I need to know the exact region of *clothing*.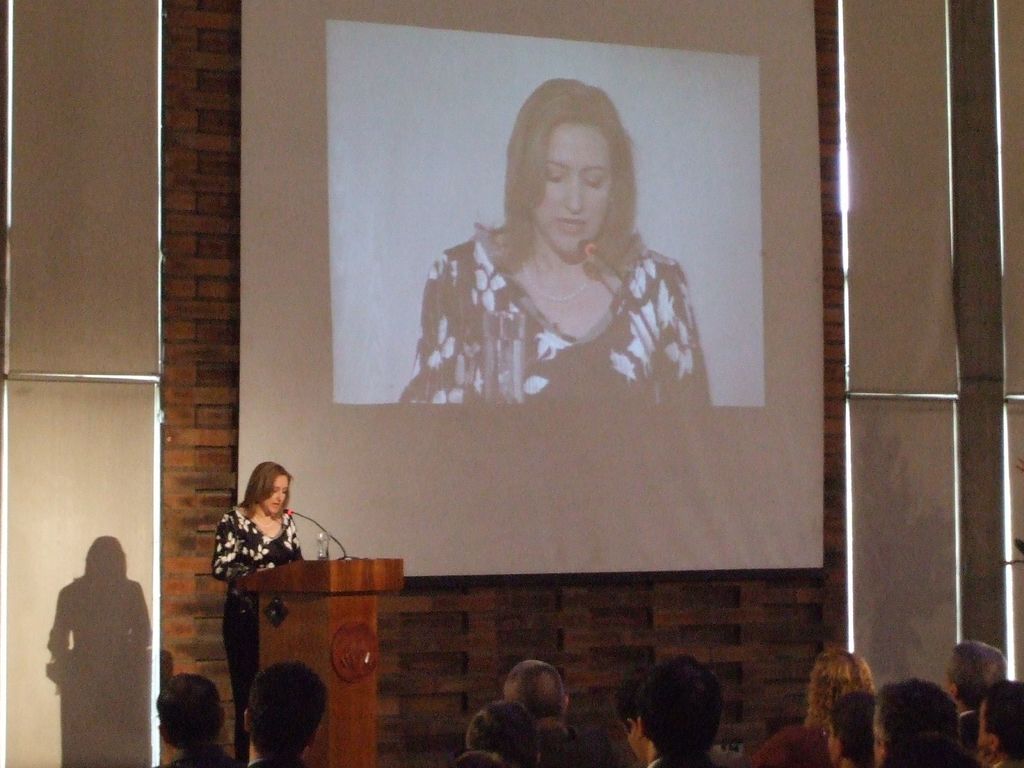
Region: crop(396, 233, 707, 410).
